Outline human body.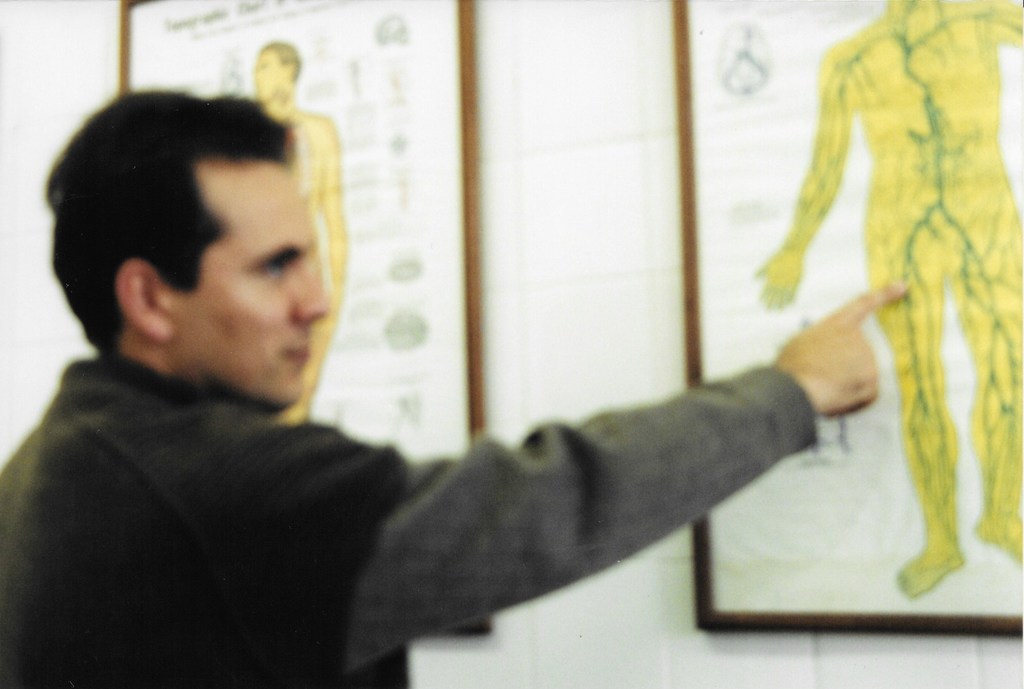
Outline: bbox(724, 17, 1023, 635).
